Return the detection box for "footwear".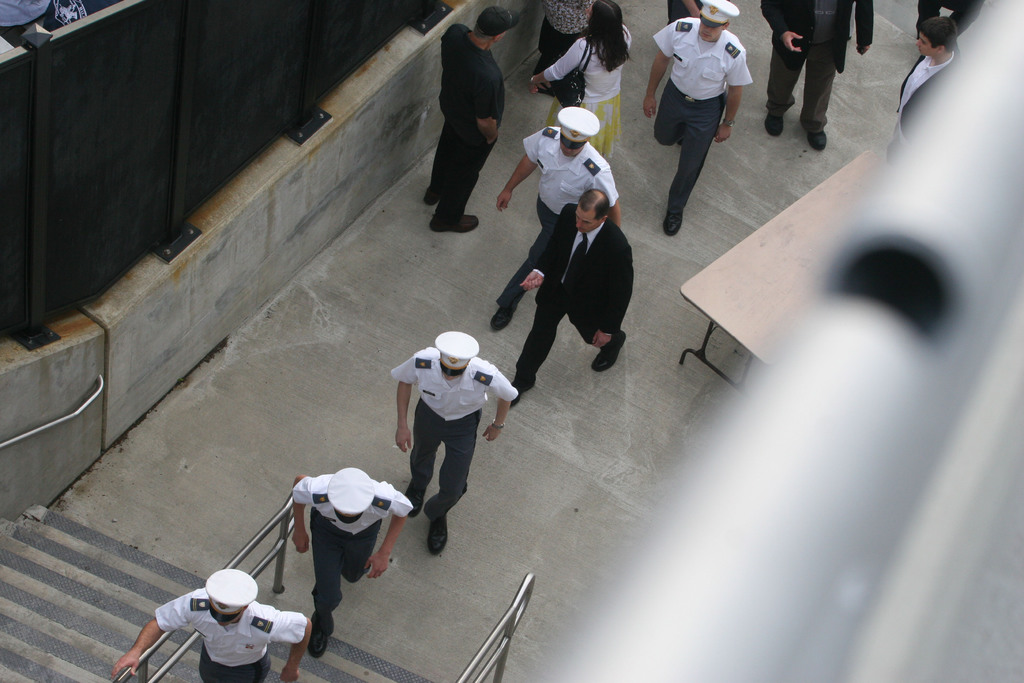
<box>308,632,330,659</box>.
